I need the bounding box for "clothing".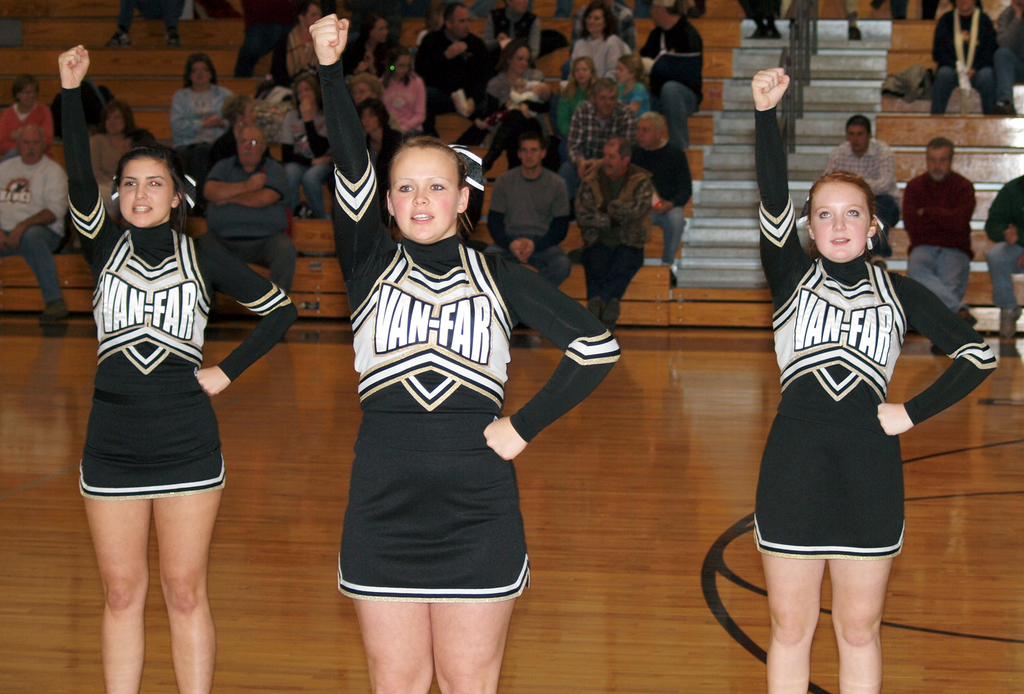
Here it is: BBox(60, 86, 296, 499).
